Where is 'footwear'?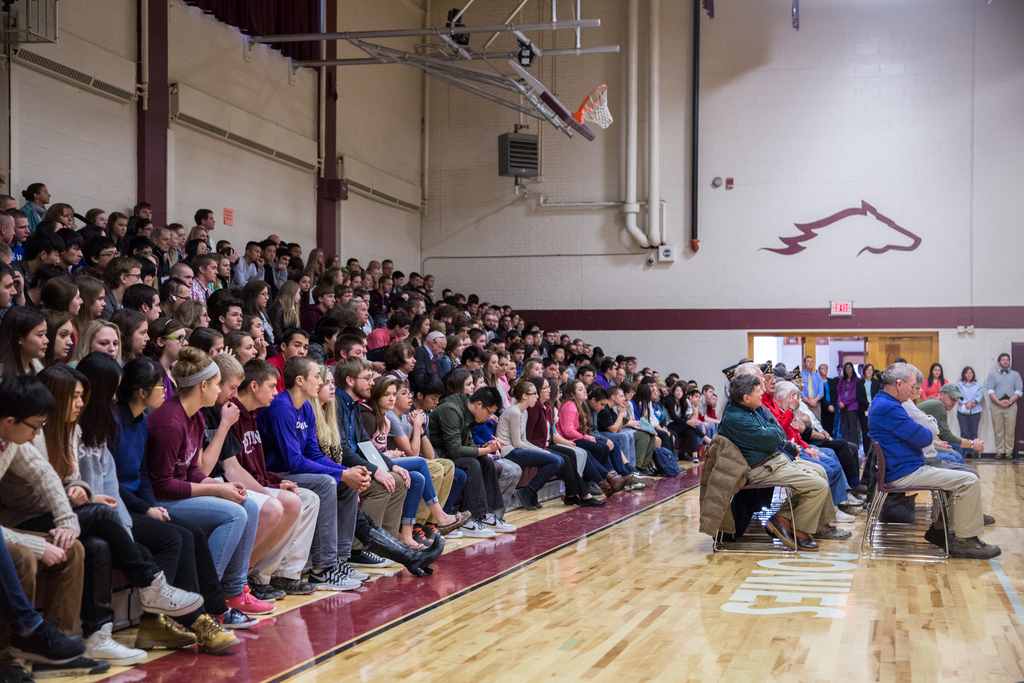
left=307, top=567, right=362, bottom=591.
